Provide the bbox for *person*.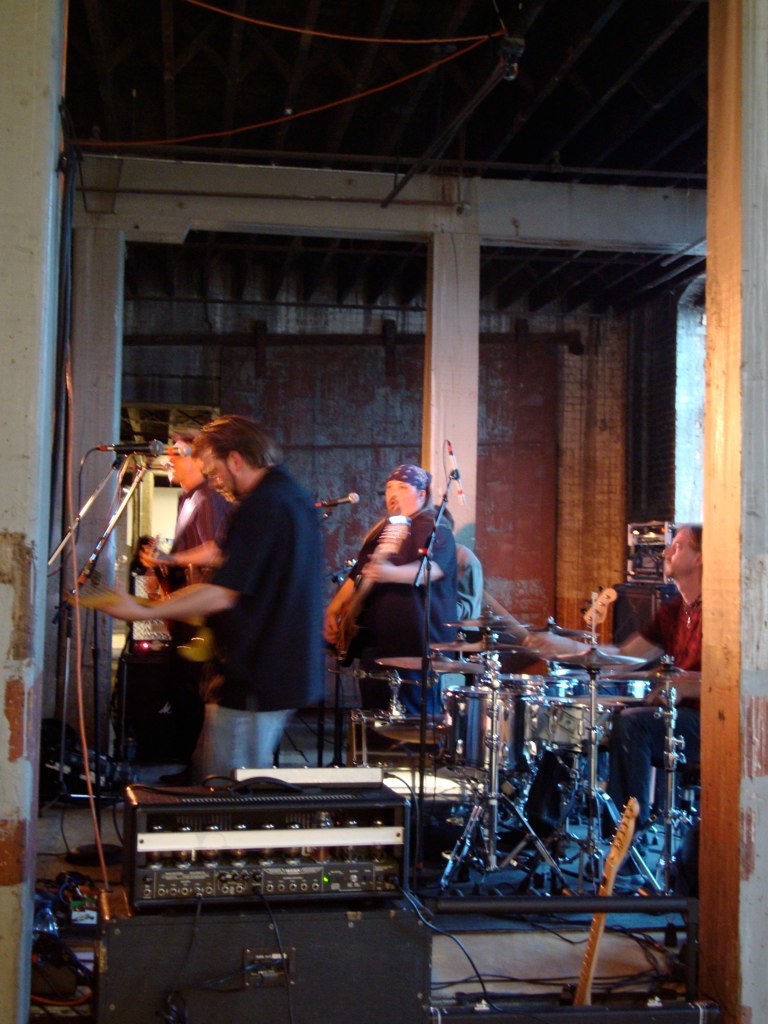
left=579, top=519, right=707, bottom=856.
